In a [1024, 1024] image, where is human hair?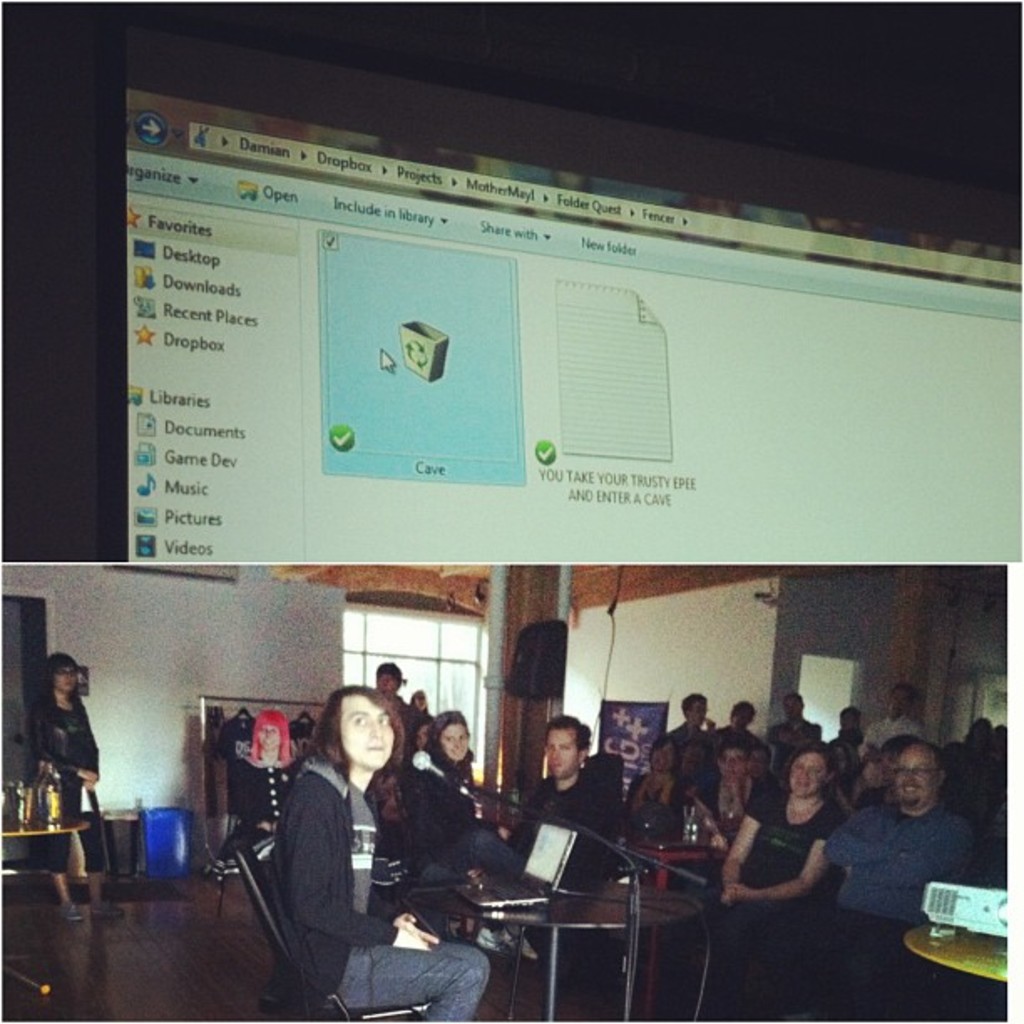
[253, 709, 291, 765].
